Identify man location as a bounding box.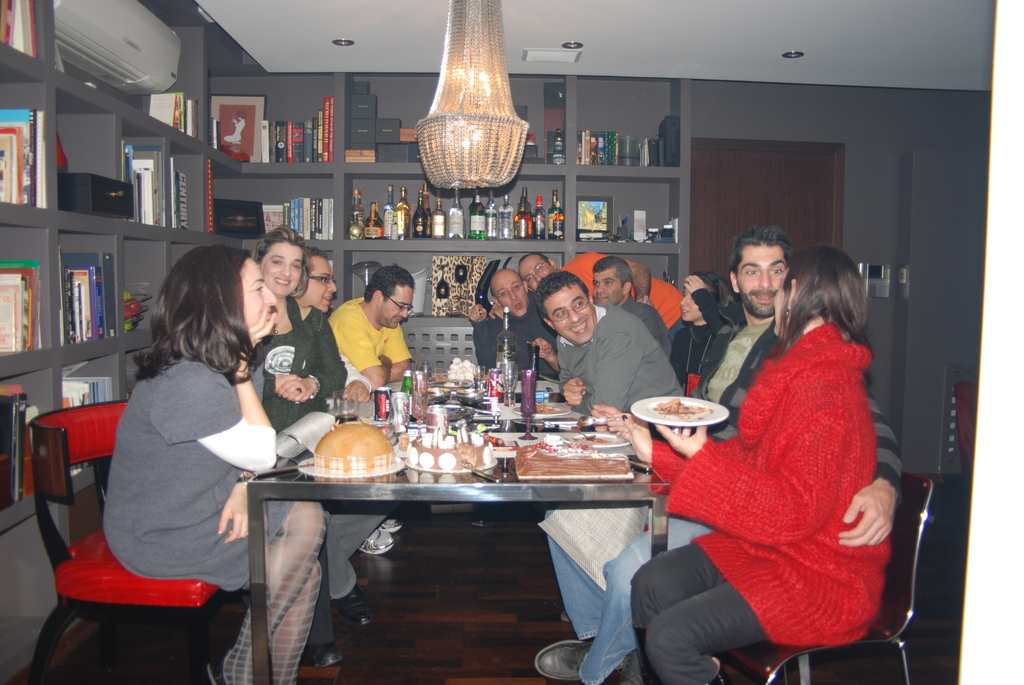
296:246:377:635.
